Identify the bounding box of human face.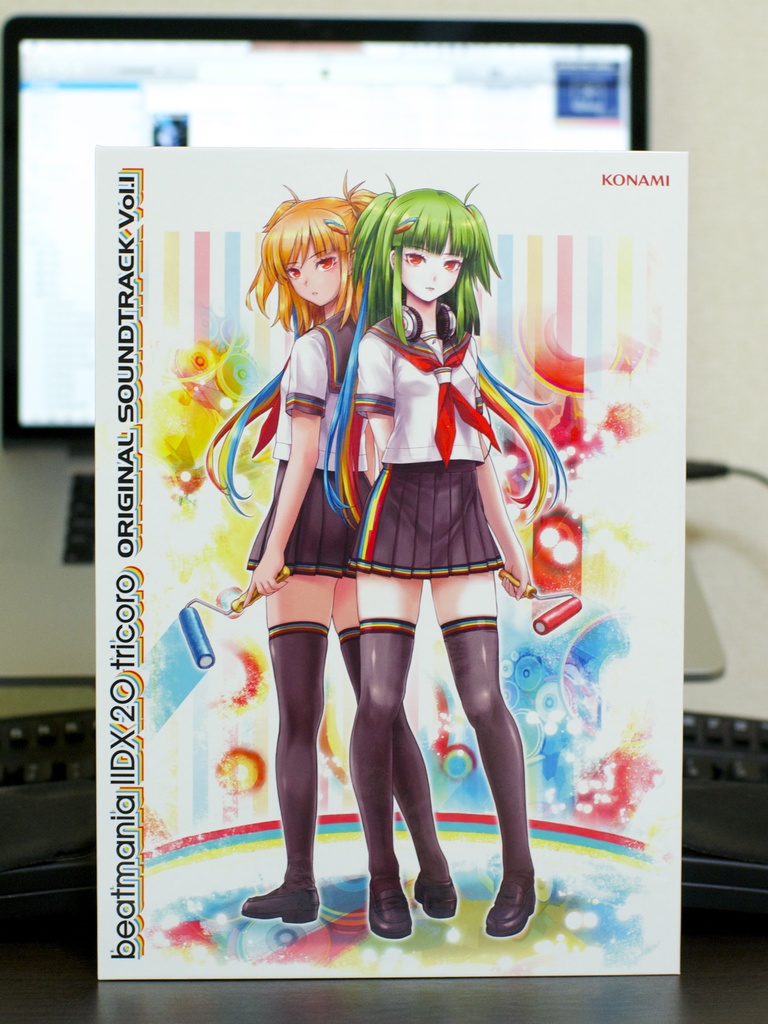
<region>290, 248, 337, 307</region>.
